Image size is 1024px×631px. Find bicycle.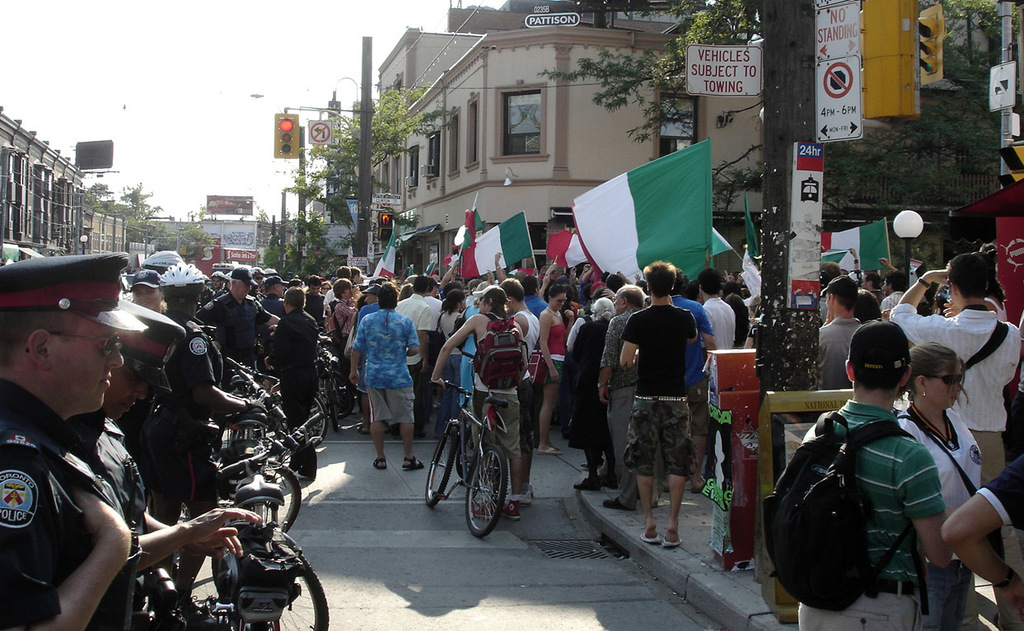
Rect(422, 376, 515, 536).
